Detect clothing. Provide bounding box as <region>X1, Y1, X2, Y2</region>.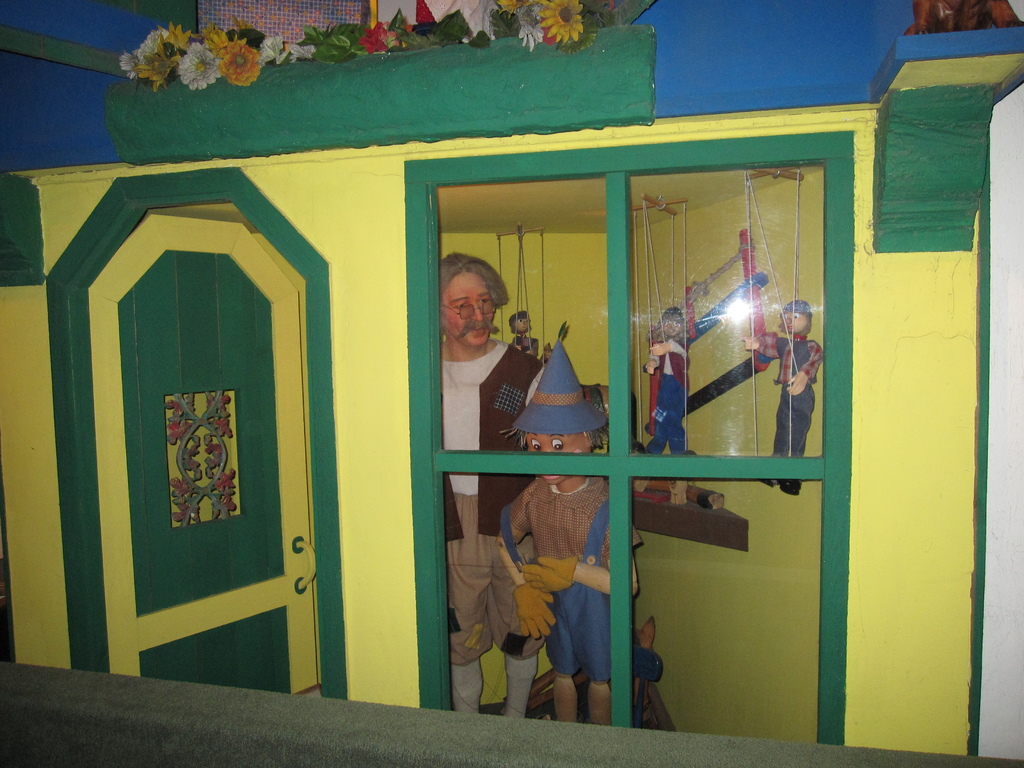
<region>754, 335, 821, 458</region>.
